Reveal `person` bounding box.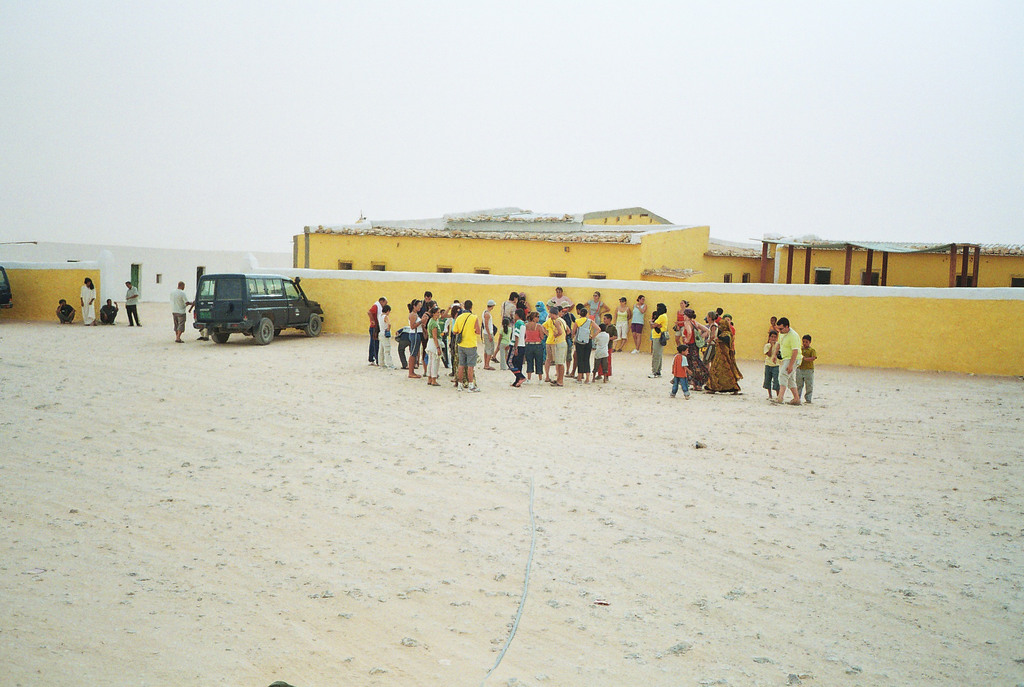
Revealed: 704,318,740,393.
